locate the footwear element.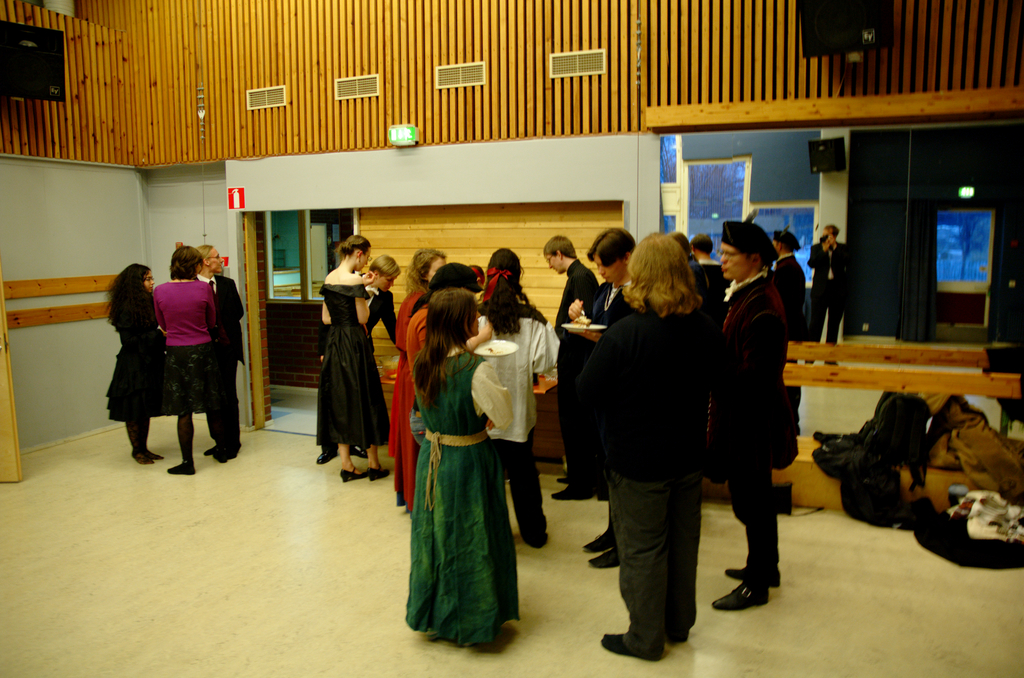
Element bbox: box=[556, 486, 595, 499].
